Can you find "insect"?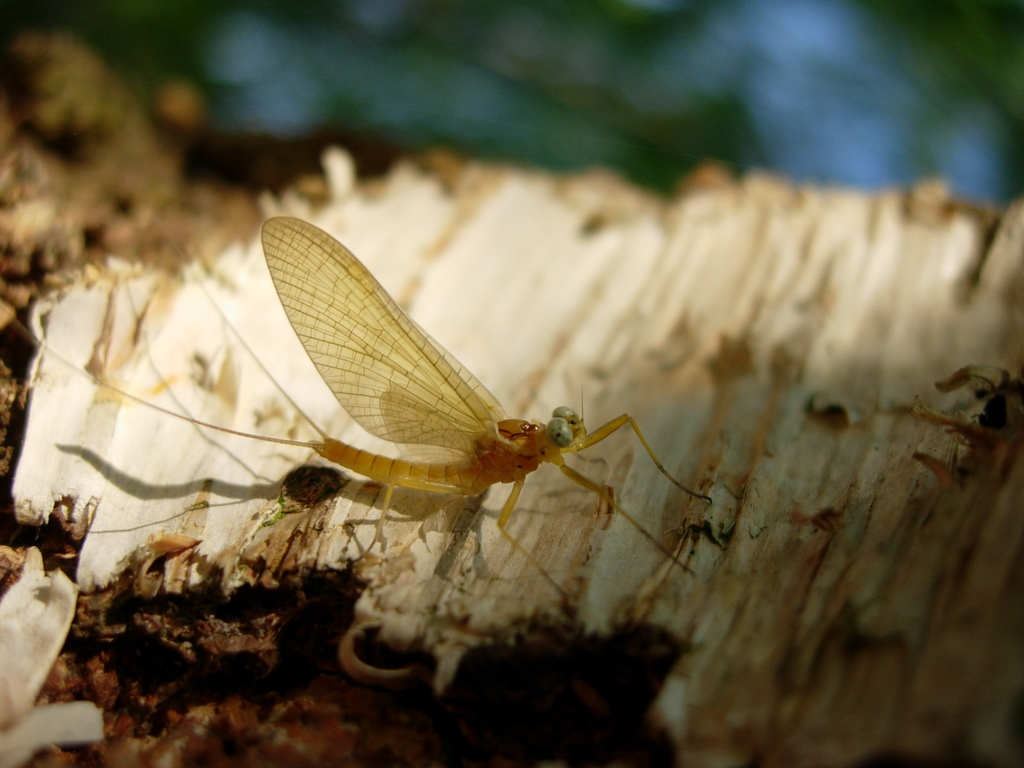
Yes, bounding box: region(3, 214, 717, 644).
